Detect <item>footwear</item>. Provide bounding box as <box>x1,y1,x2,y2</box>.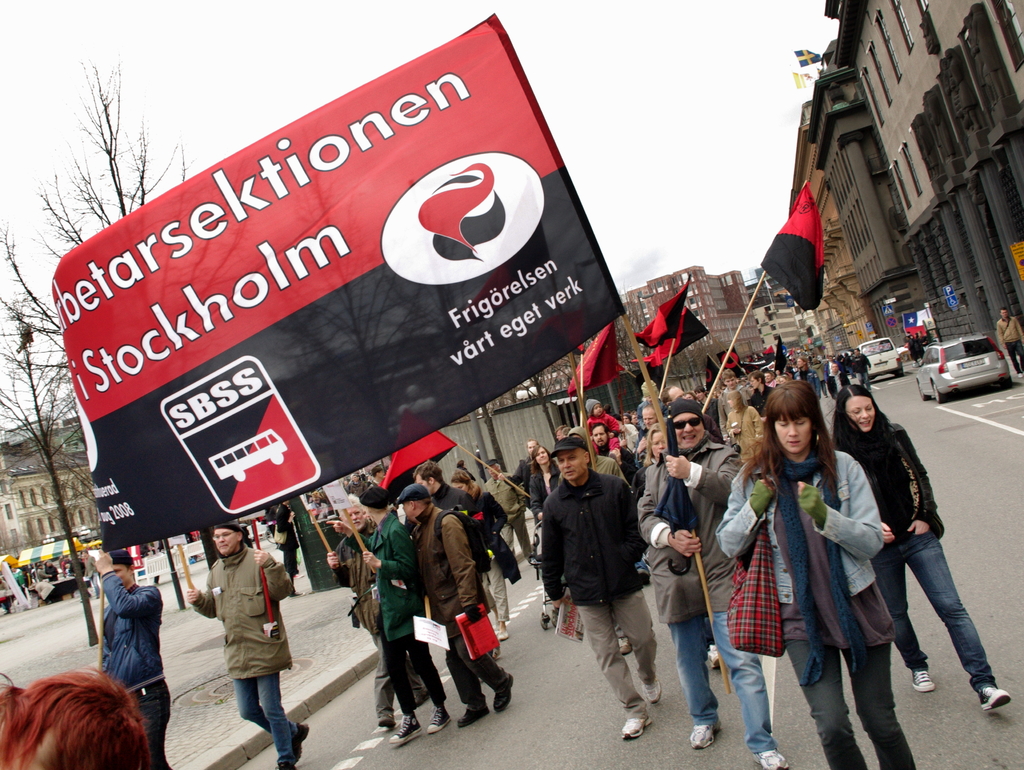
<box>642,676,663,703</box>.
